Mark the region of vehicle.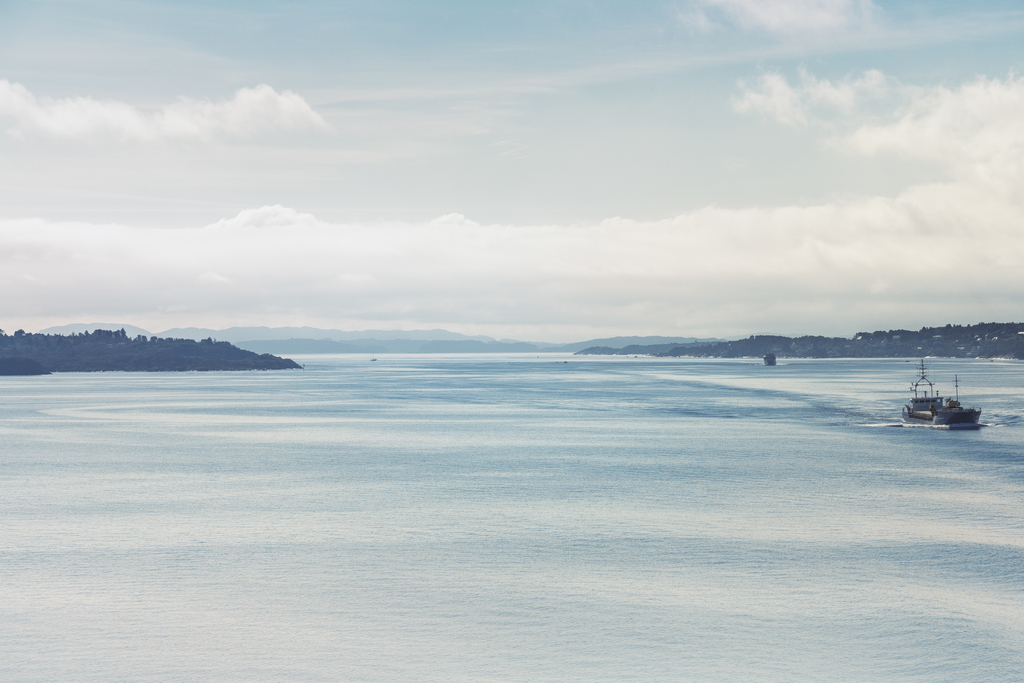
Region: [left=902, top=371, right=993, bottom=428].
